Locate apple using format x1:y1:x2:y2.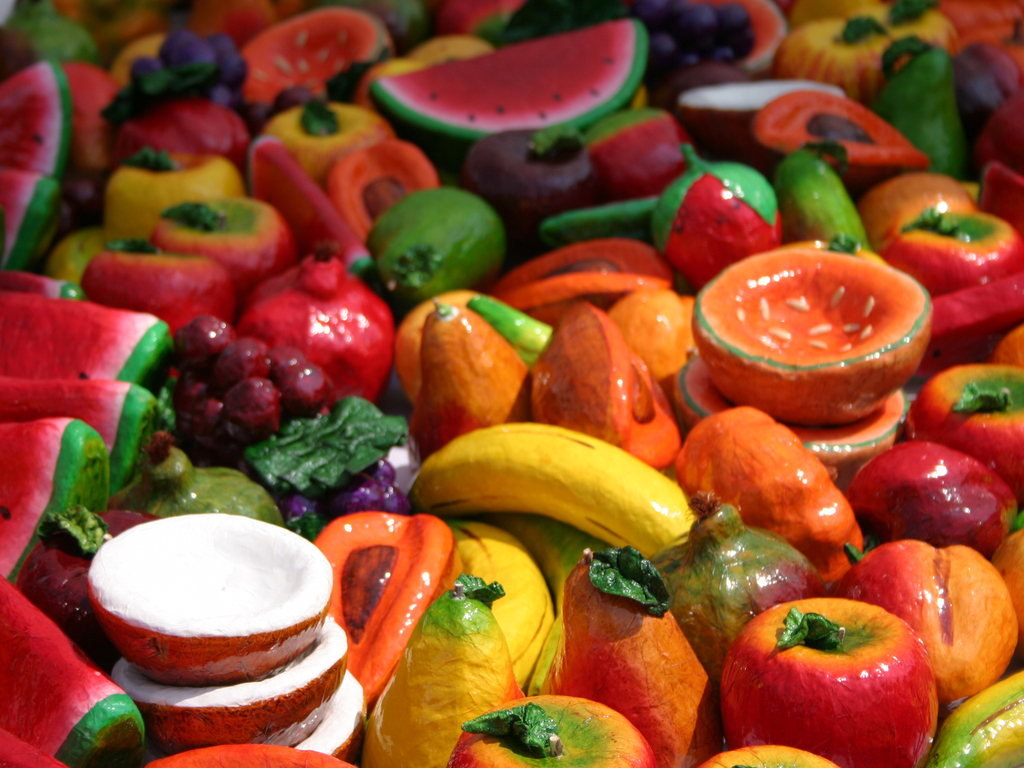
81:237:239:333.
